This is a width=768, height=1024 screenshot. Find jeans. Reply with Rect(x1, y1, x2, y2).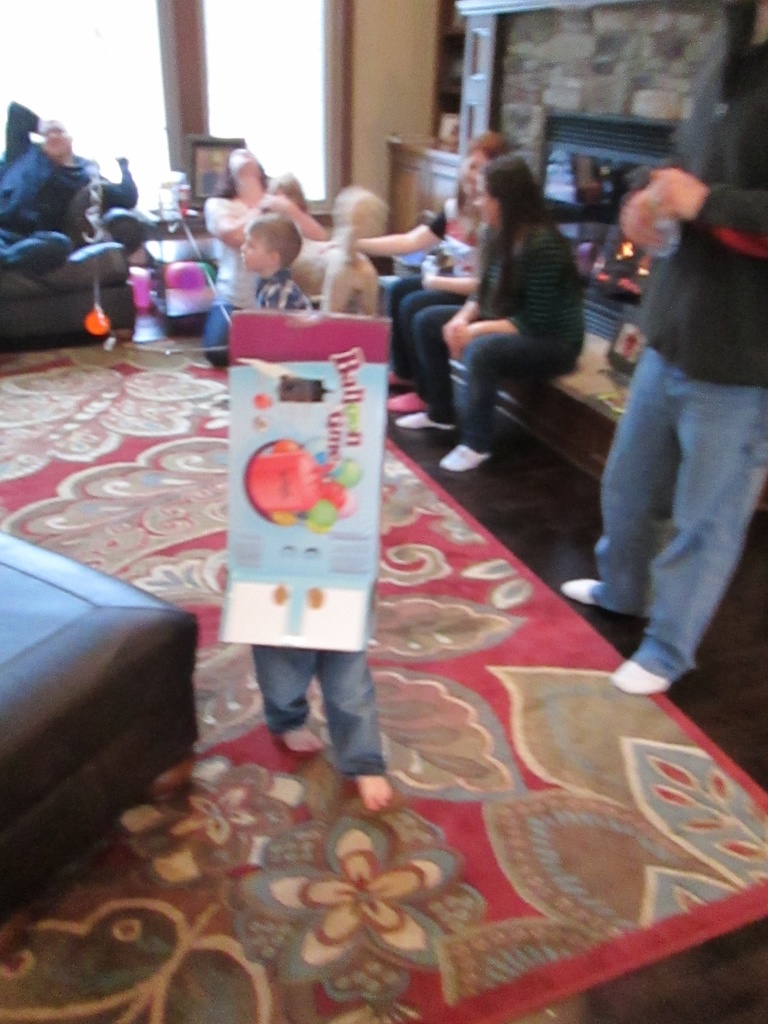
Rect(588, 330, 767, 686).
